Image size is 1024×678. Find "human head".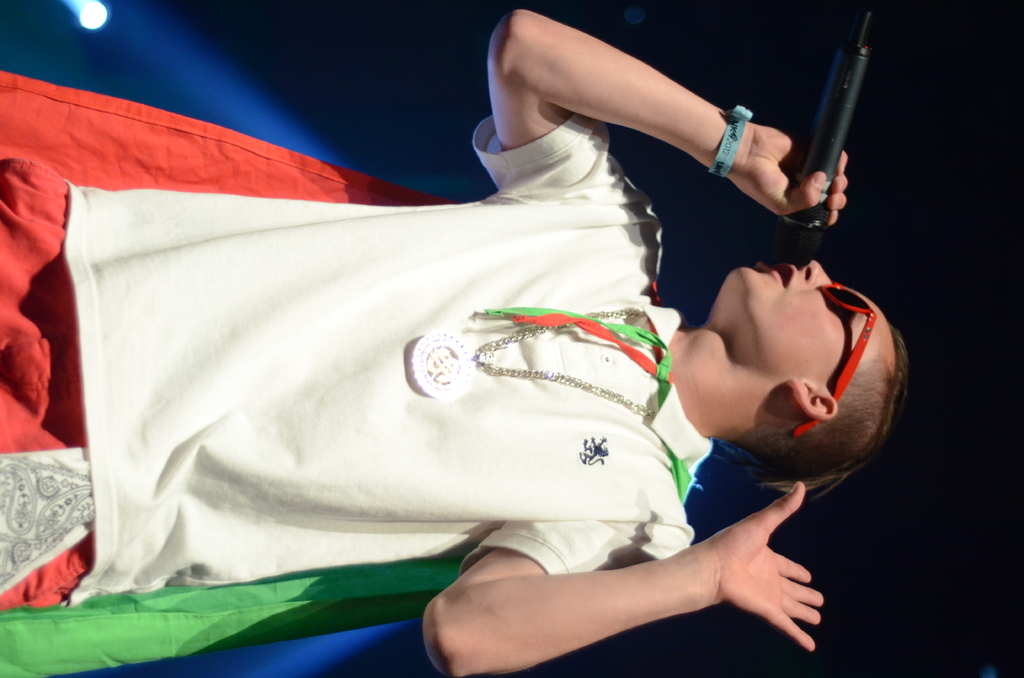
(679,178,906,453).
